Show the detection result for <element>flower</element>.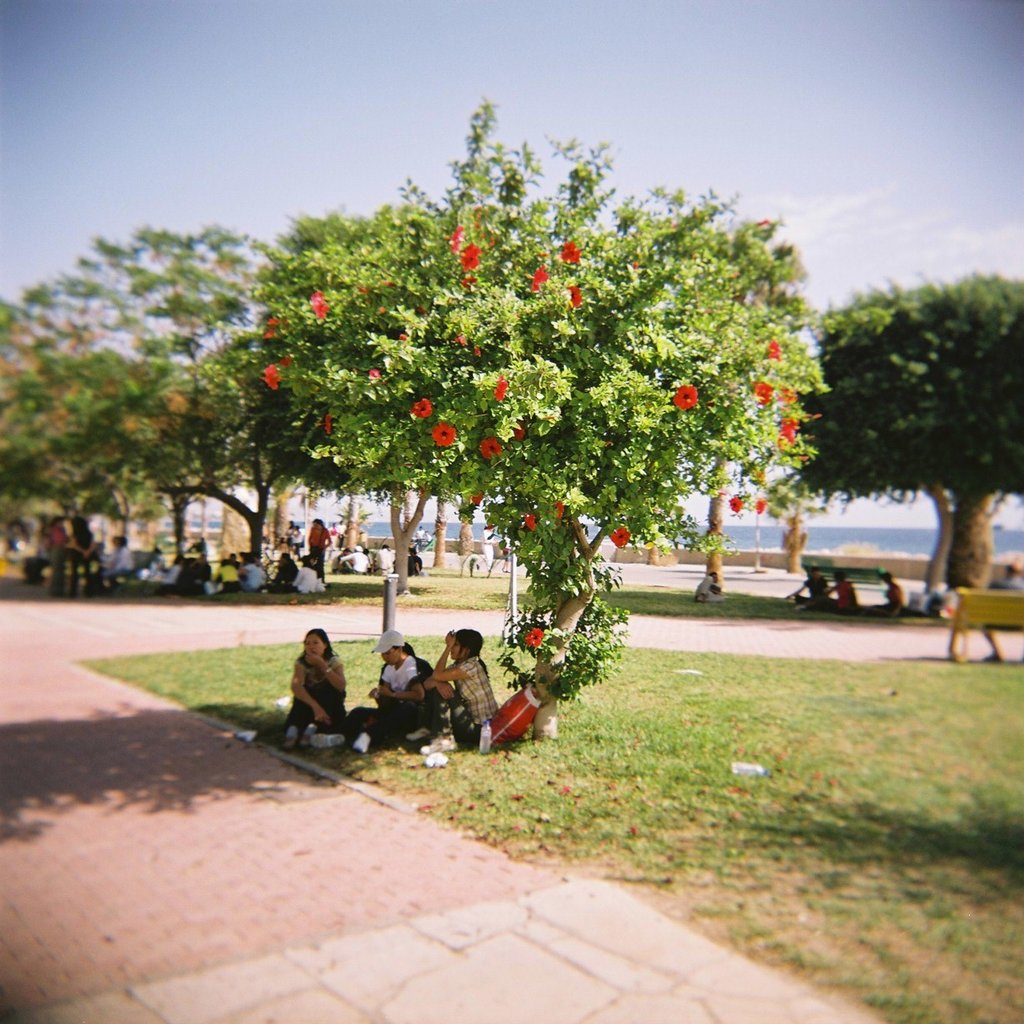
<bbox>463, 274, 480, 290</bbox>.
